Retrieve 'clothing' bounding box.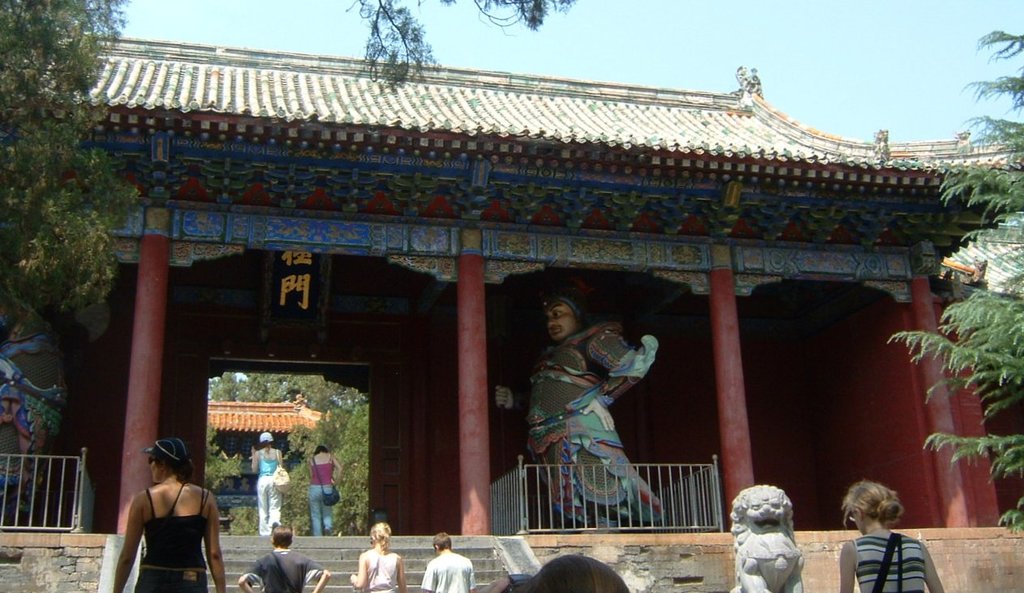
Bounding box: 304 459 340 534.
